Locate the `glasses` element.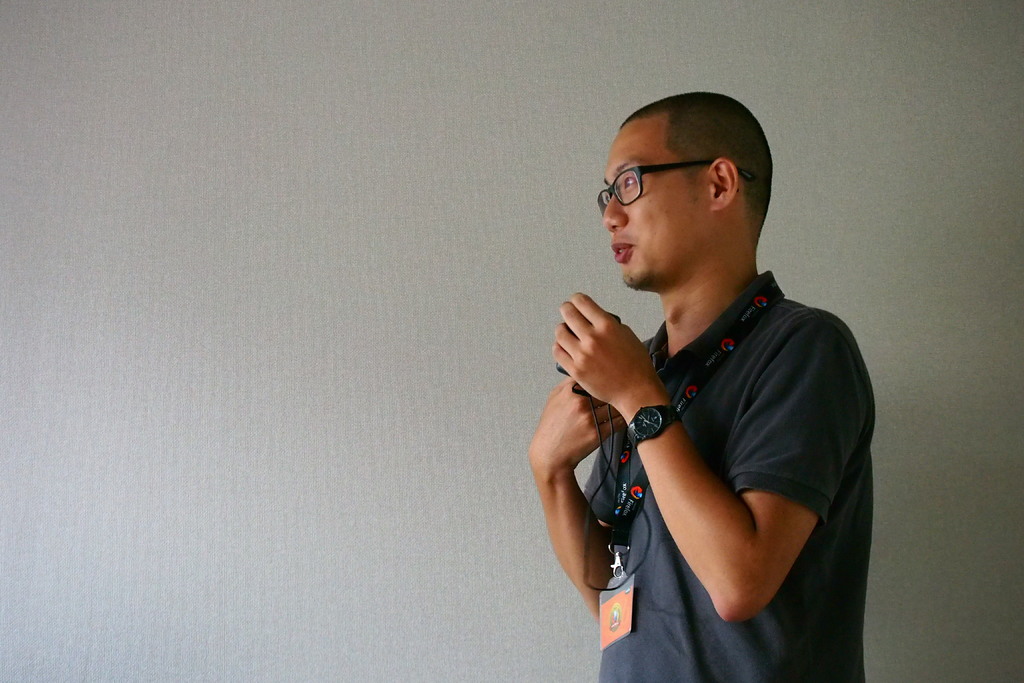
Element bbox: BBox(593, 165, 751, 215).
